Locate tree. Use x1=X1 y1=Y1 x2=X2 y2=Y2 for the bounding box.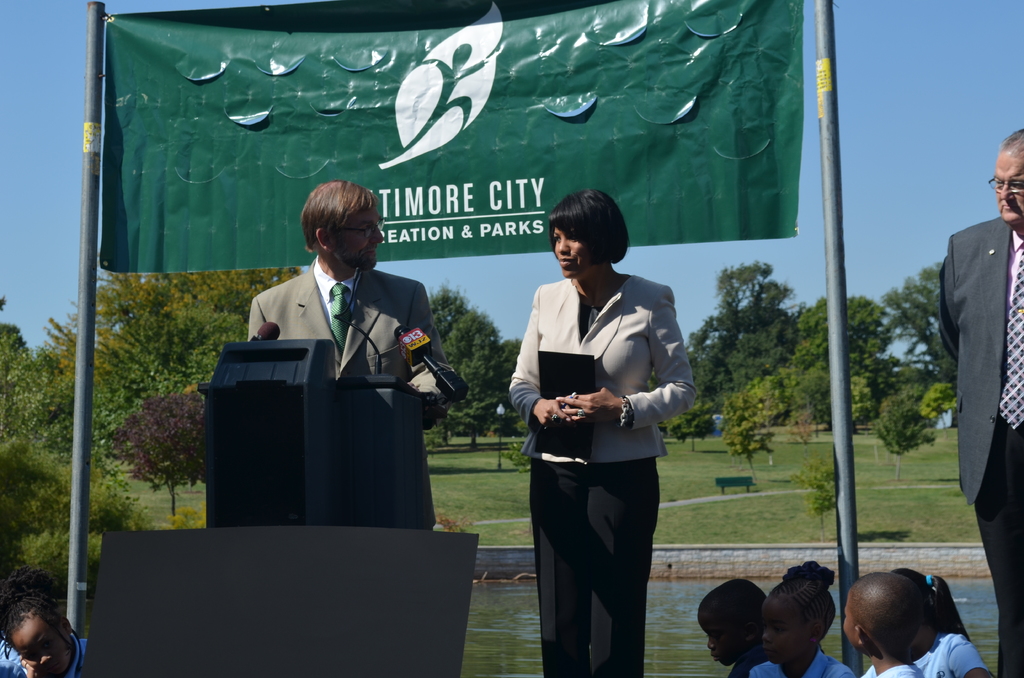
x1=0 y1=433 x2=144 y2=566.
